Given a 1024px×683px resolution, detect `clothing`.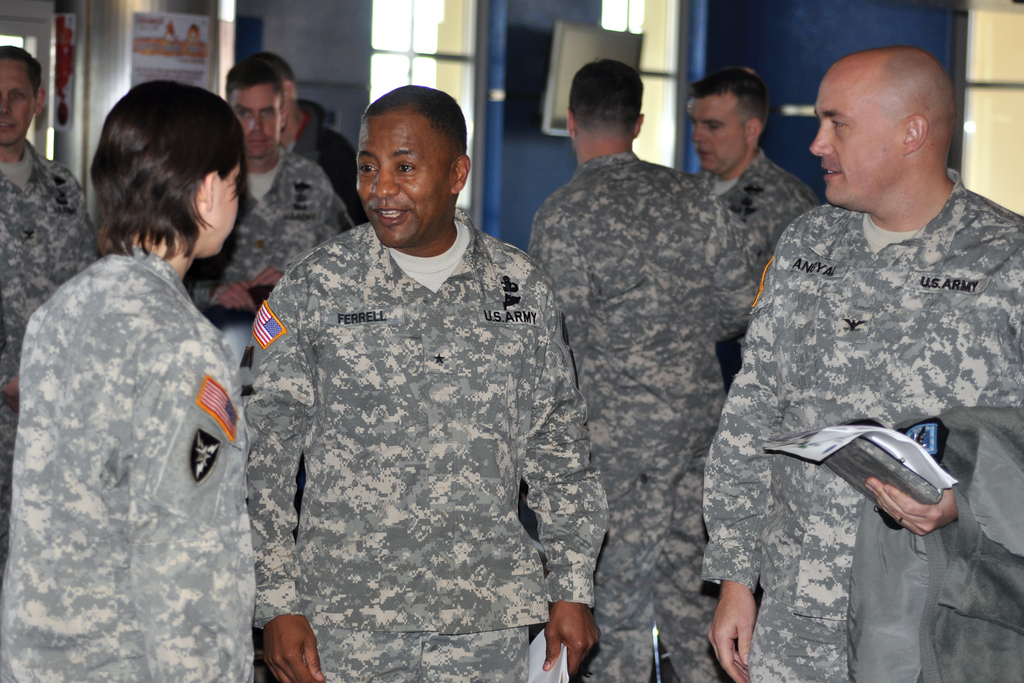
left=294, top=99, right=360, bottom=215.
